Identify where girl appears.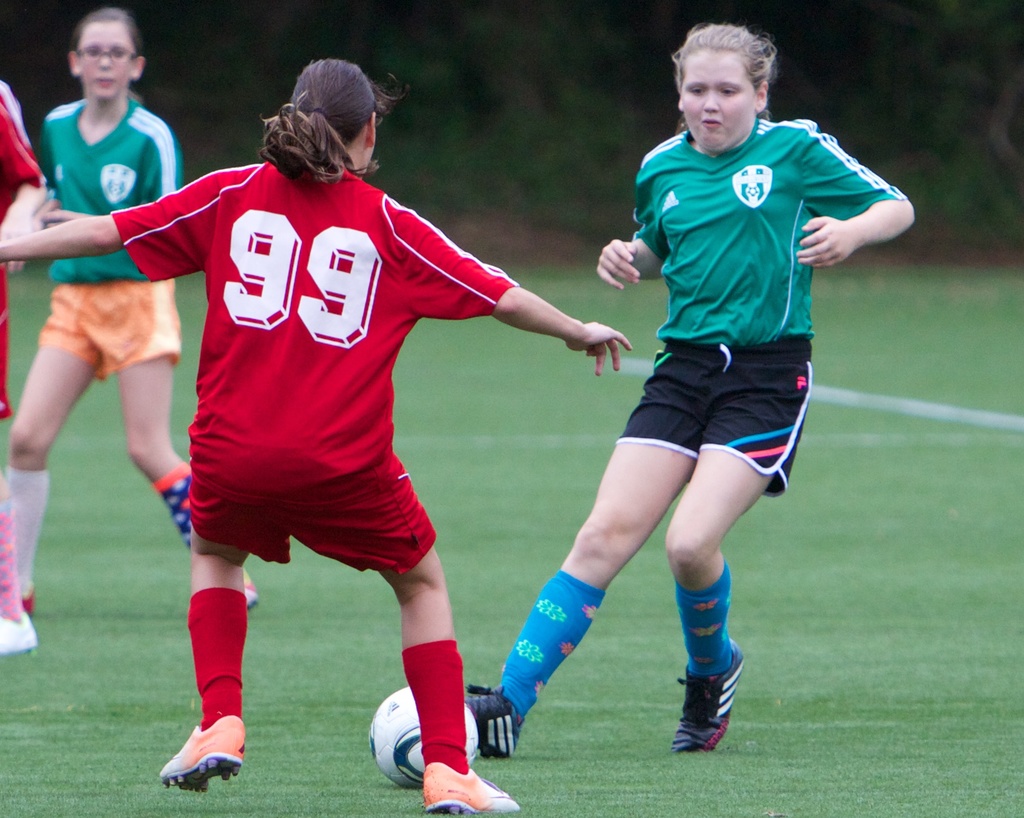
Appears at l=0, t=61, r=632, b=812.
